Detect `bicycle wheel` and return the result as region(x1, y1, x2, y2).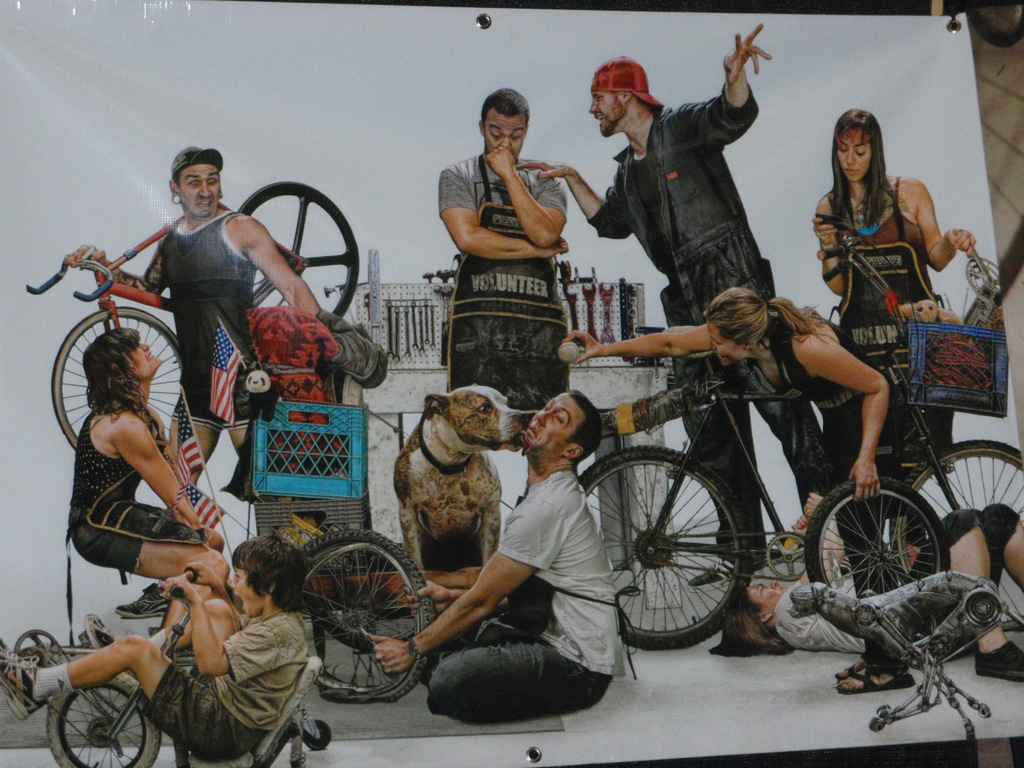
region(44, 669, 163, 767).
